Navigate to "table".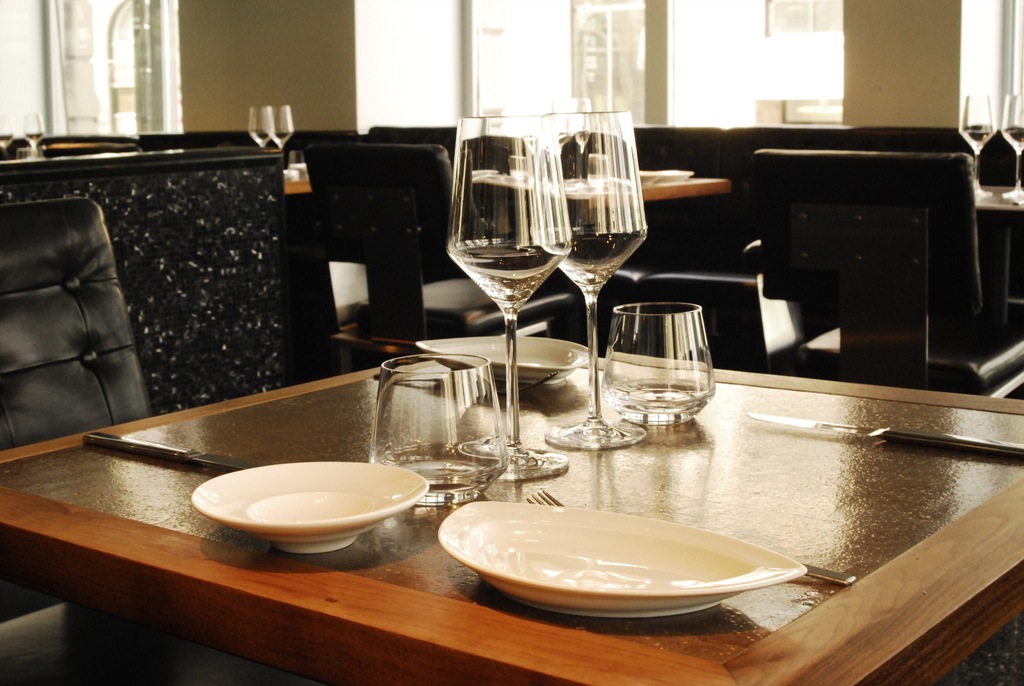
Navigation target: bbox(593, 172, 732, 204).
